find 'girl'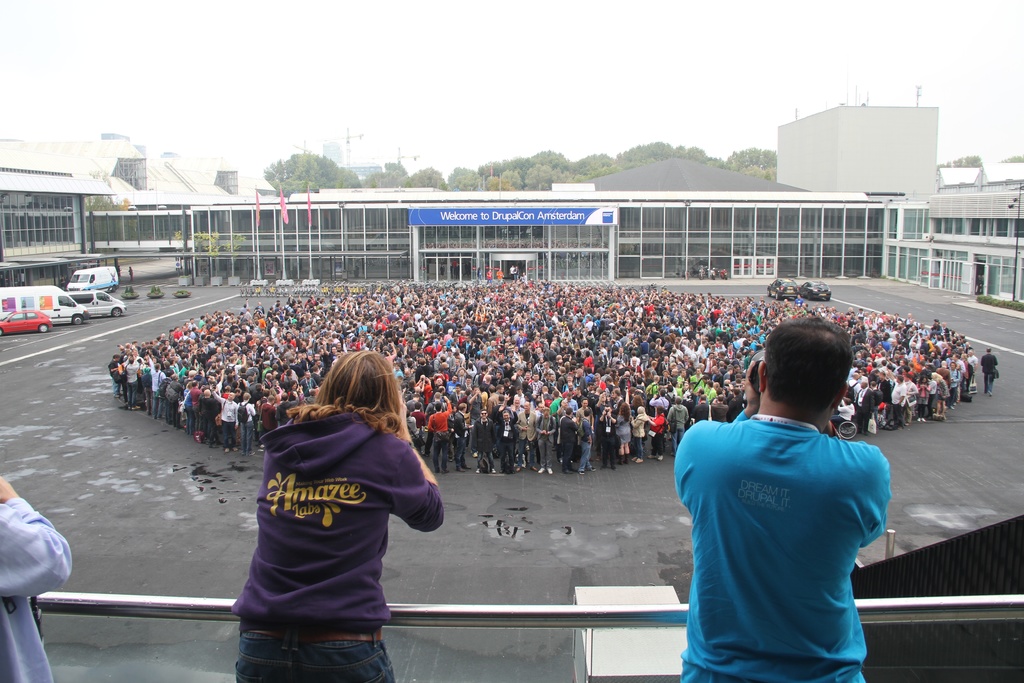
[left=238, top=343, right=447, bottom=682]
